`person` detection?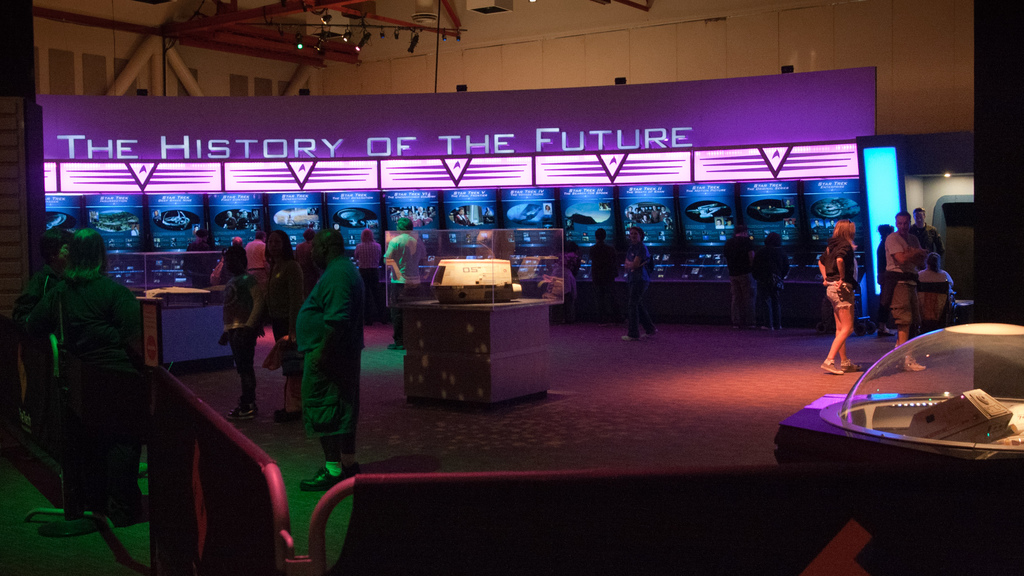
box(920, 252, 956, 334)
